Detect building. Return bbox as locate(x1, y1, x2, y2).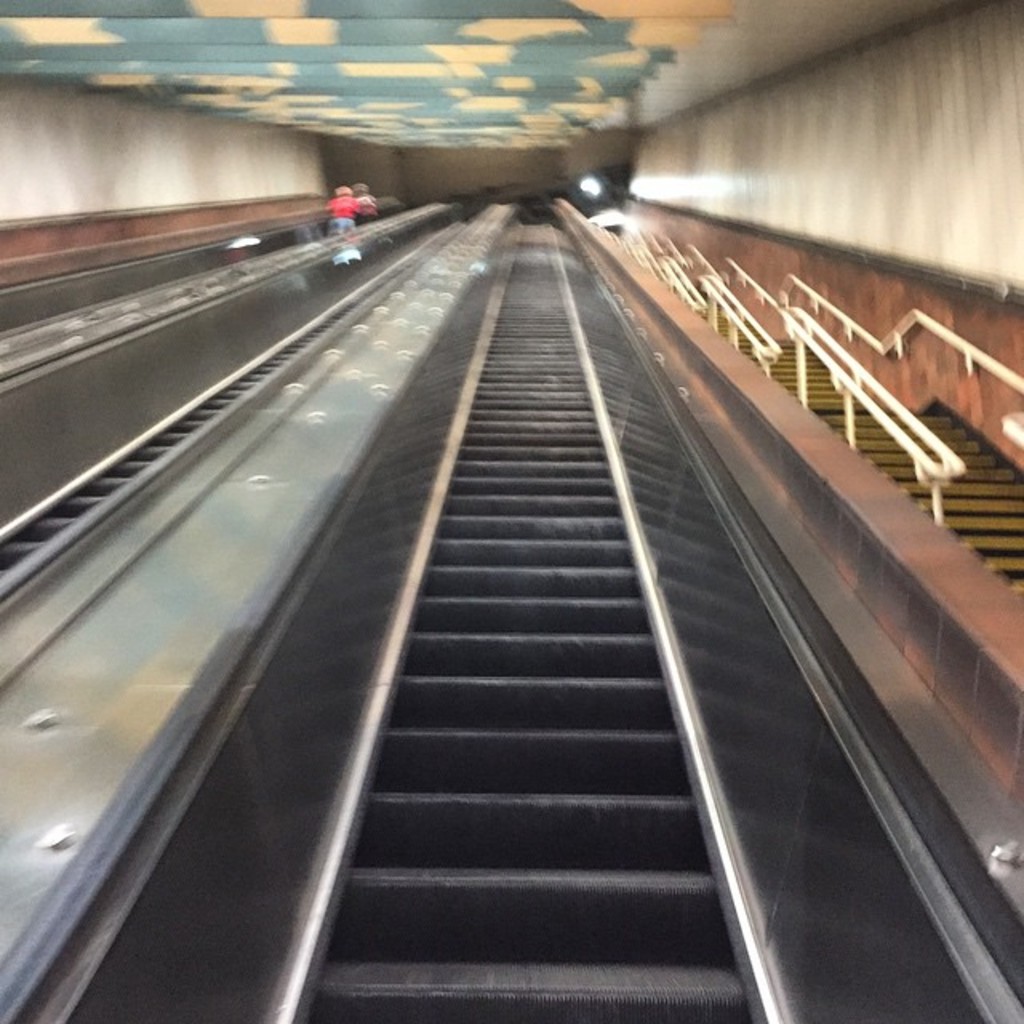
locate(0, 0, 1022, 1022).
